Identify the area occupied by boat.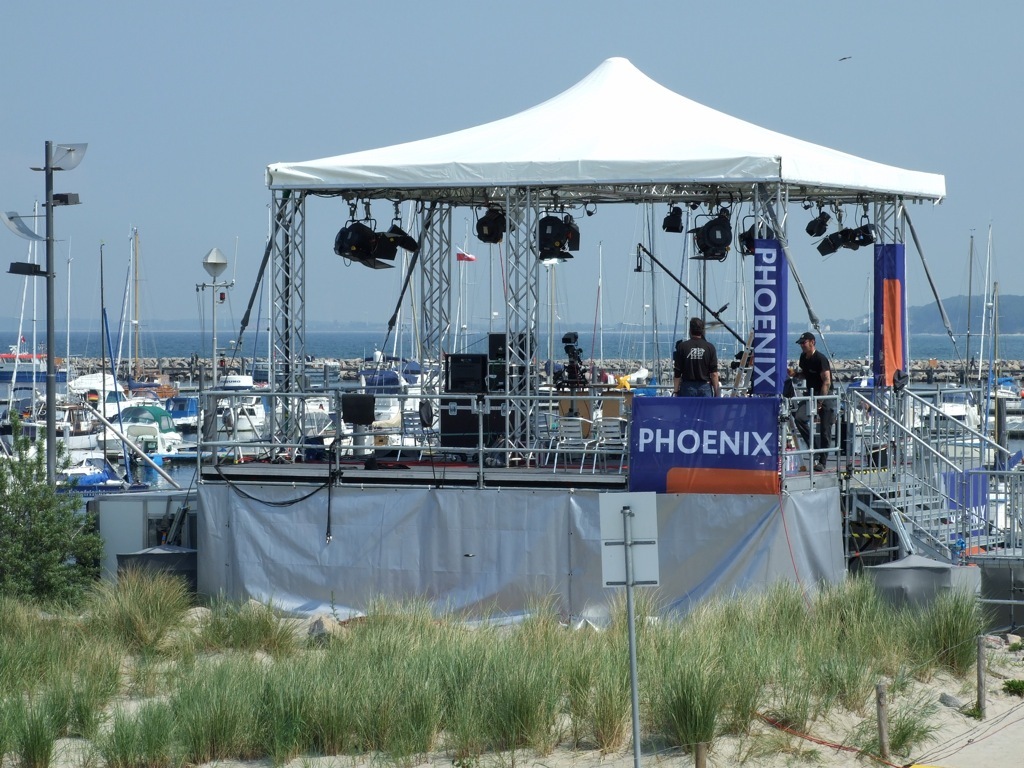
Area: x1=977, y1=383, x2=1021, y2=416.
